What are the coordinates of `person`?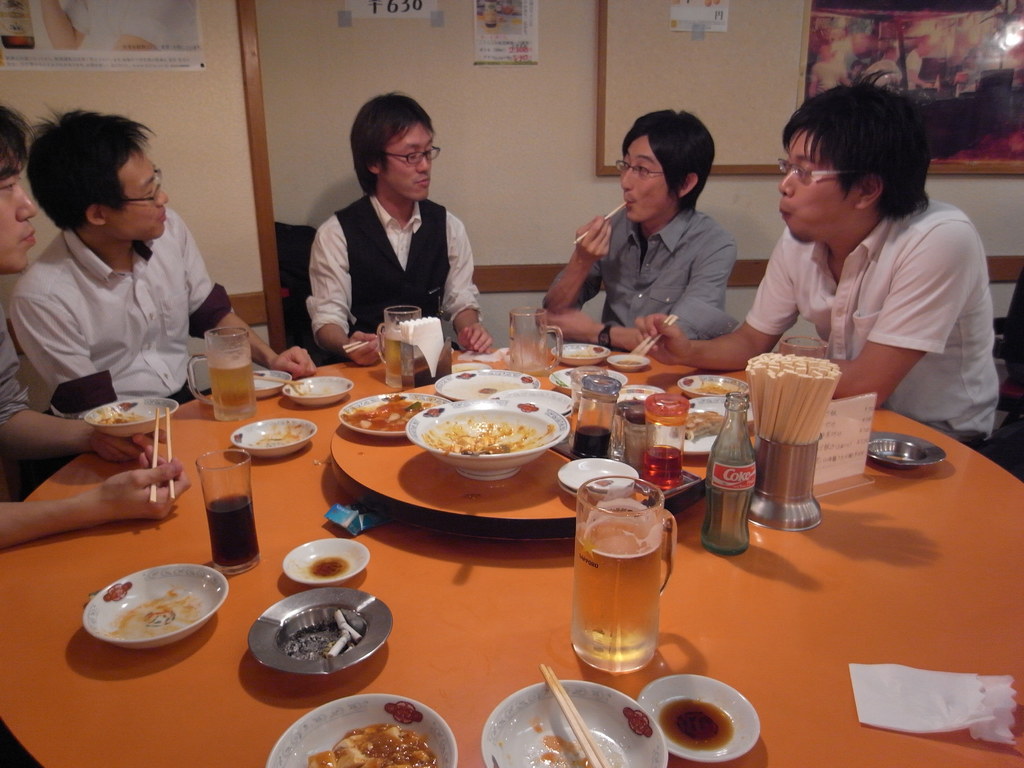
(left=10, top=105, right=317, bottom=444).
